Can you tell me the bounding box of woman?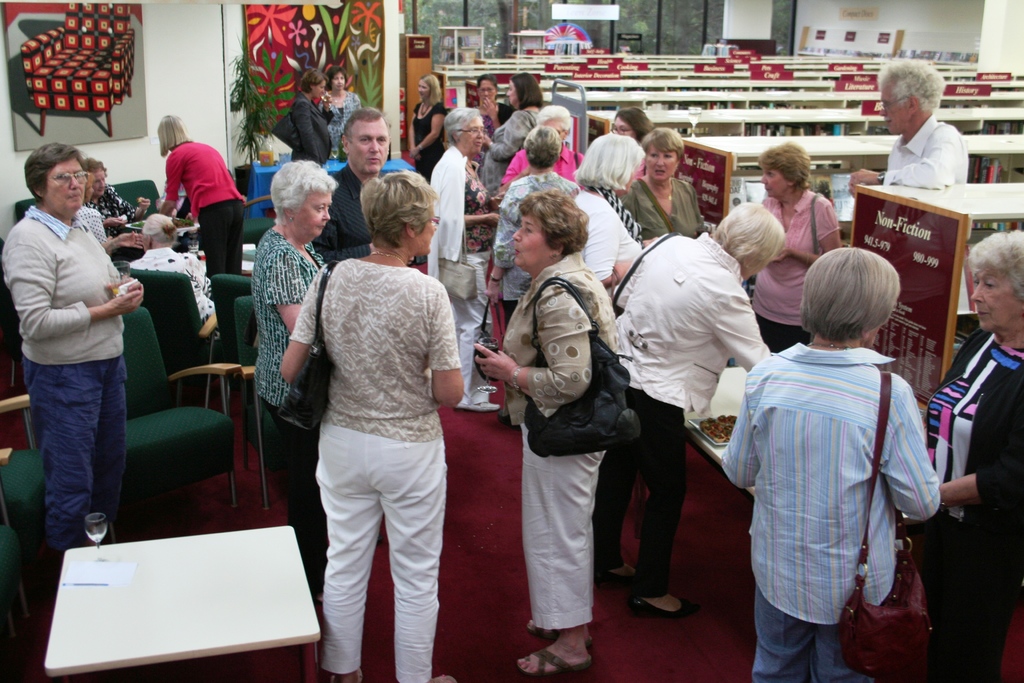
BBox(152, 111, 241, 286).
